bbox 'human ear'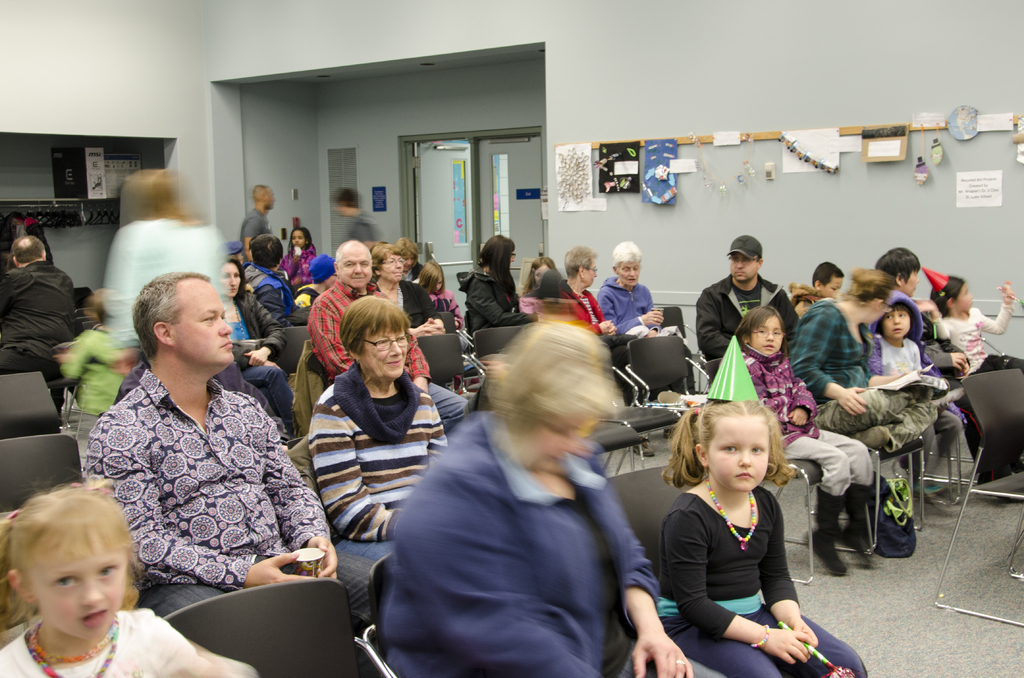
{"left": 7, "top": 570, "right": 38, "bottom": 604}
